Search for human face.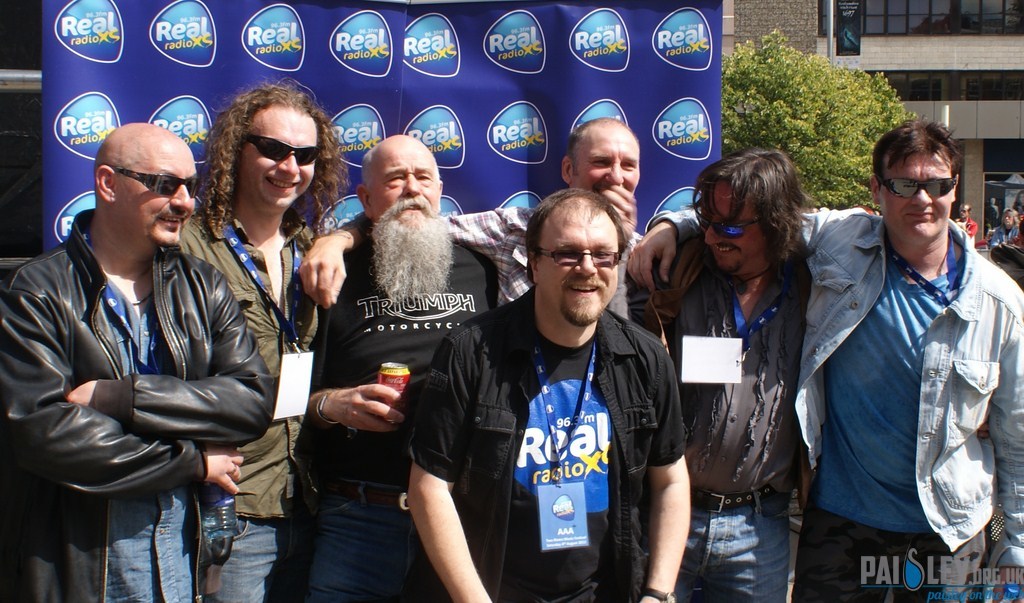
Found at x1=539, y1=213, x2=618, y2=316.
